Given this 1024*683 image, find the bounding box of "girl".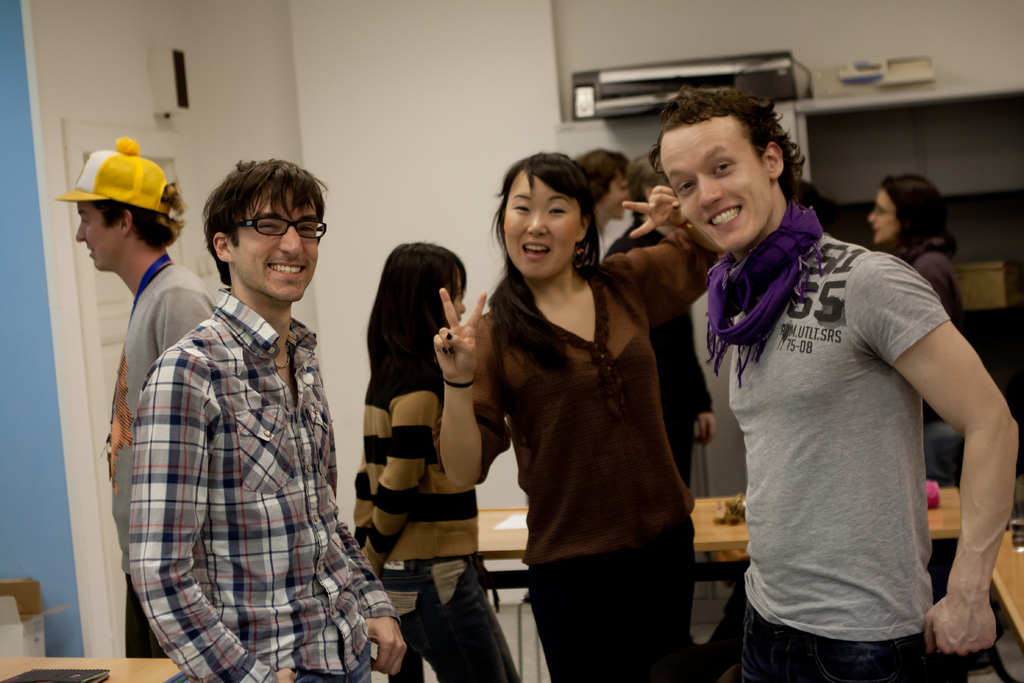
[355, 243, 525, 680].
